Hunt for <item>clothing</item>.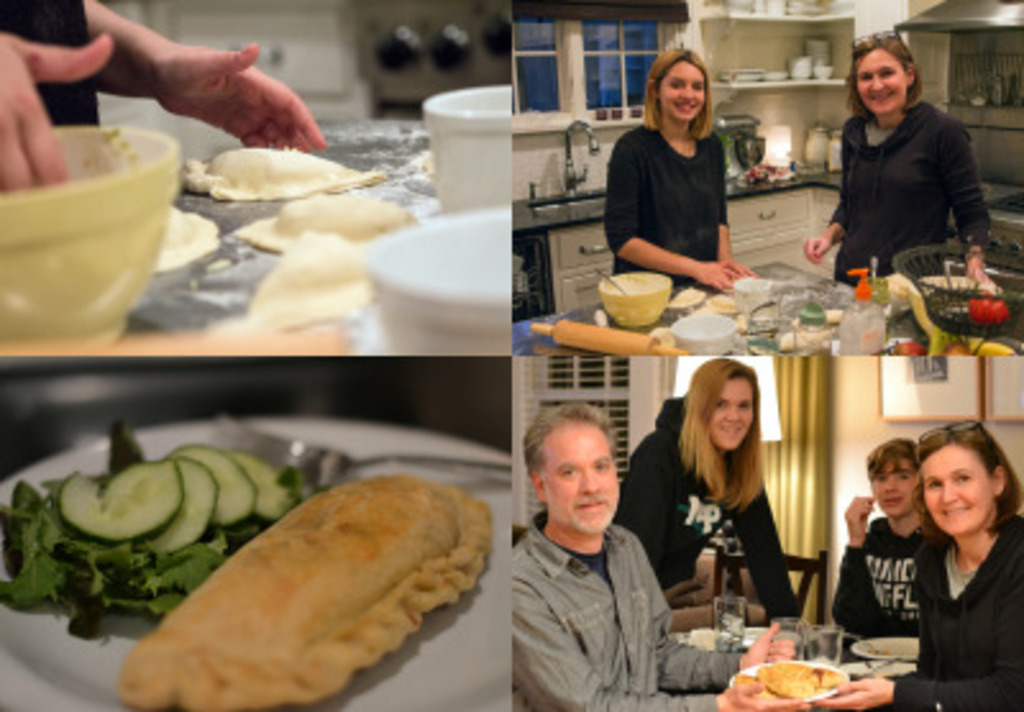
Hunted down at Rect(515, 507, 745, 709).
